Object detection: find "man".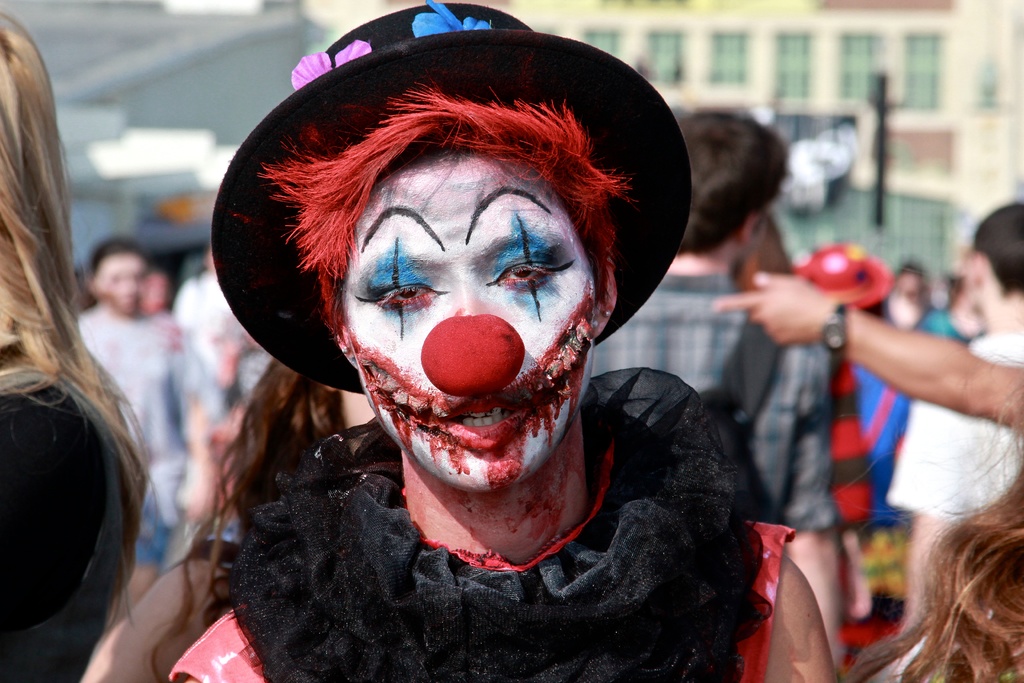
locate(591, 113, 843, 668).
